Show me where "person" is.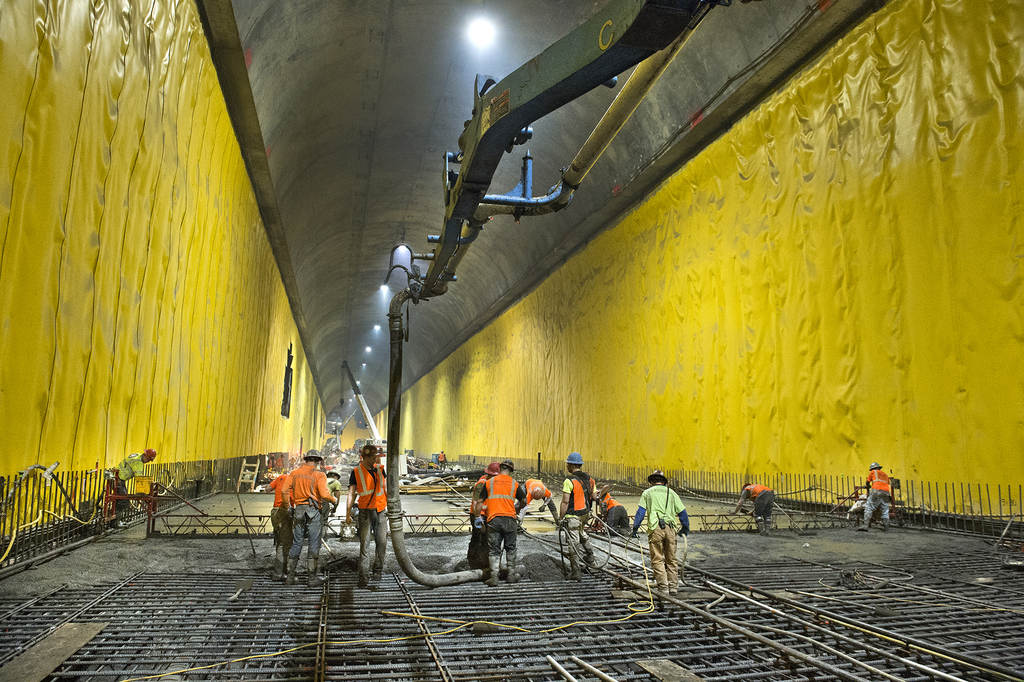
"person" is at BBox(854, 460, 892, 531).
